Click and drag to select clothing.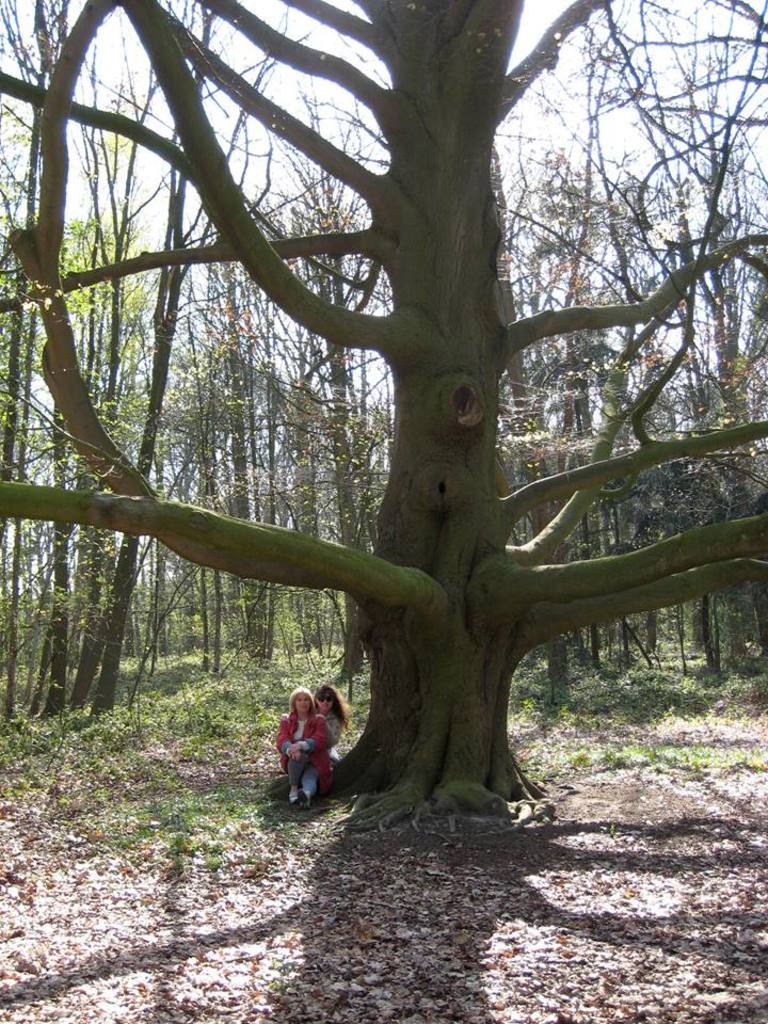
Selection: (left=279, top=717, right=315, bottom=800).
